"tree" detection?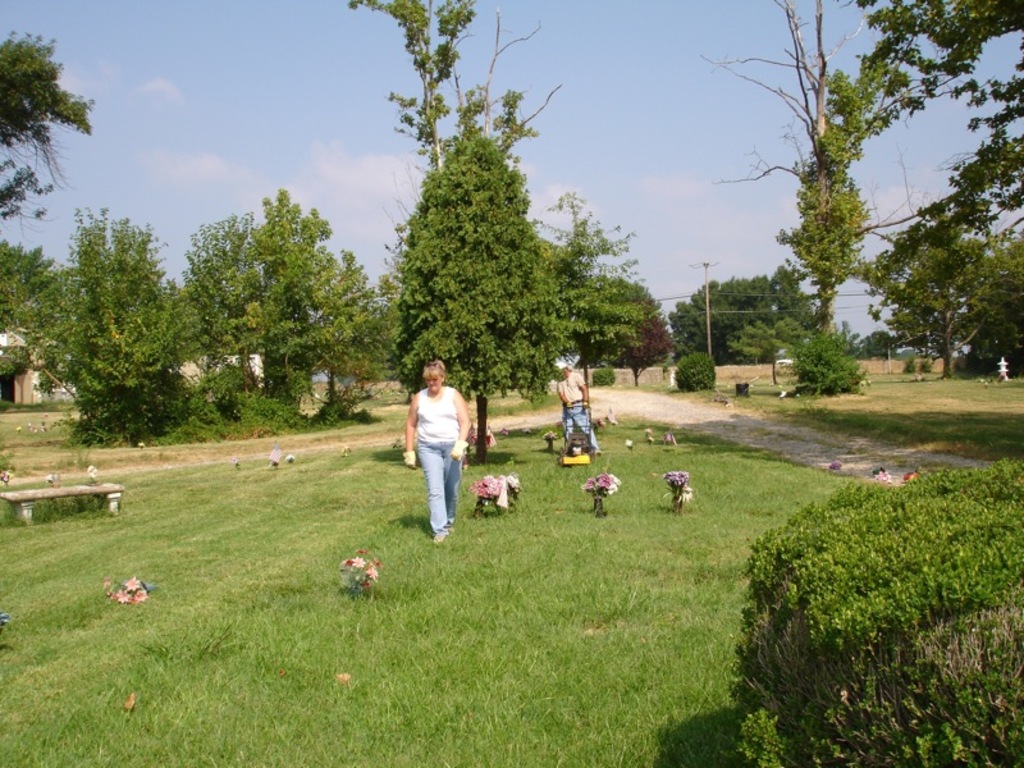
box(699, 0, 970, 399)
